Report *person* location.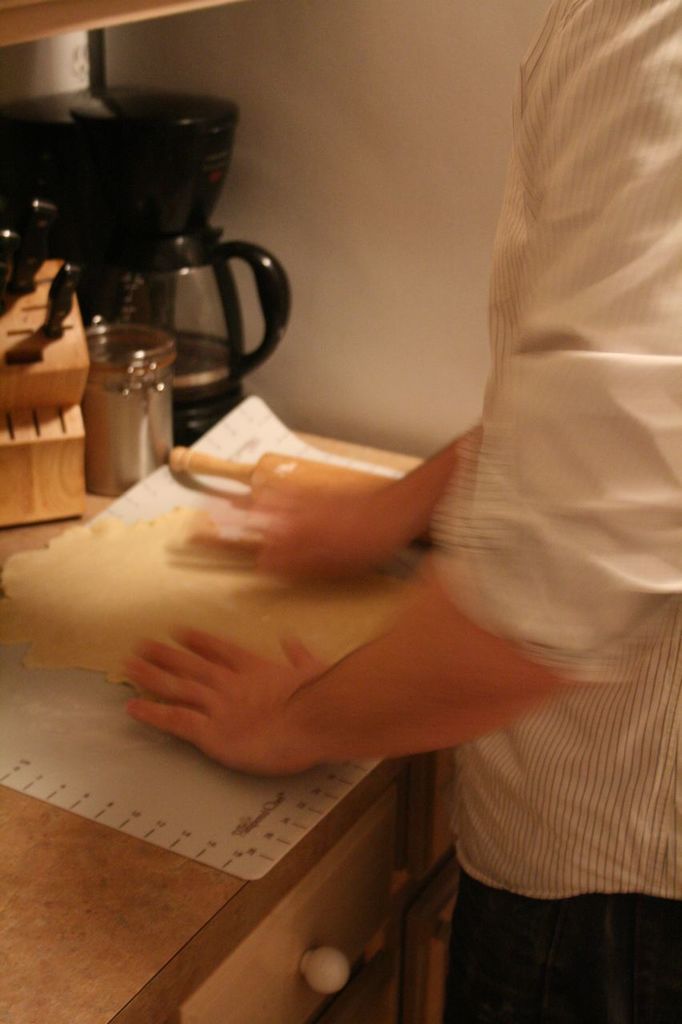
Report: x1=99, y1=30, x2=652, y2=938.
